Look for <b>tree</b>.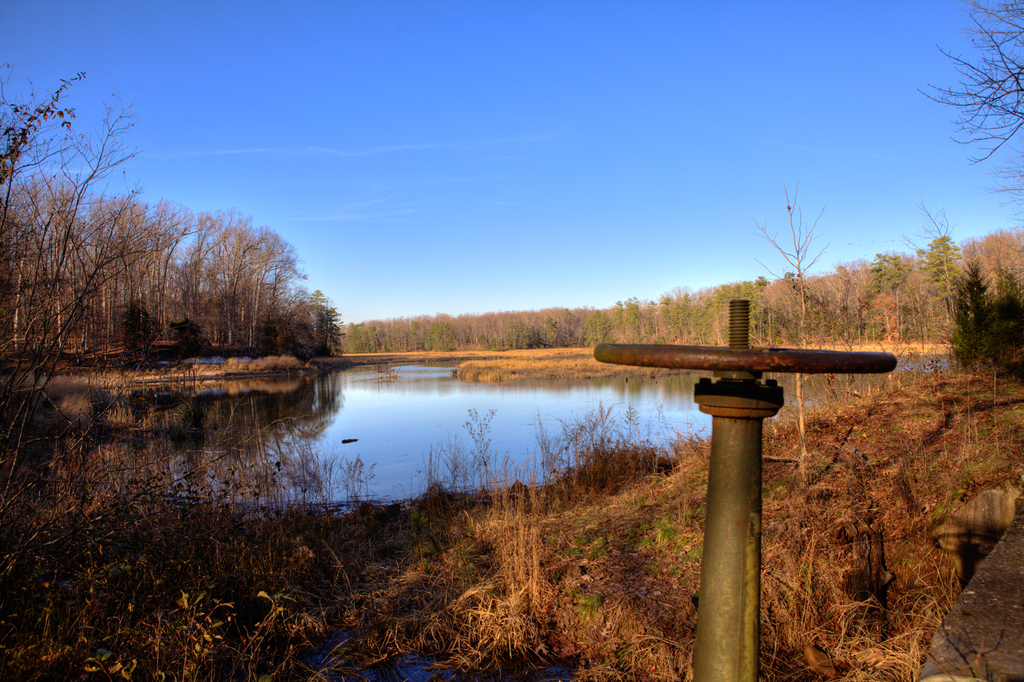
Found: detection(878, 247, 925, 345).
